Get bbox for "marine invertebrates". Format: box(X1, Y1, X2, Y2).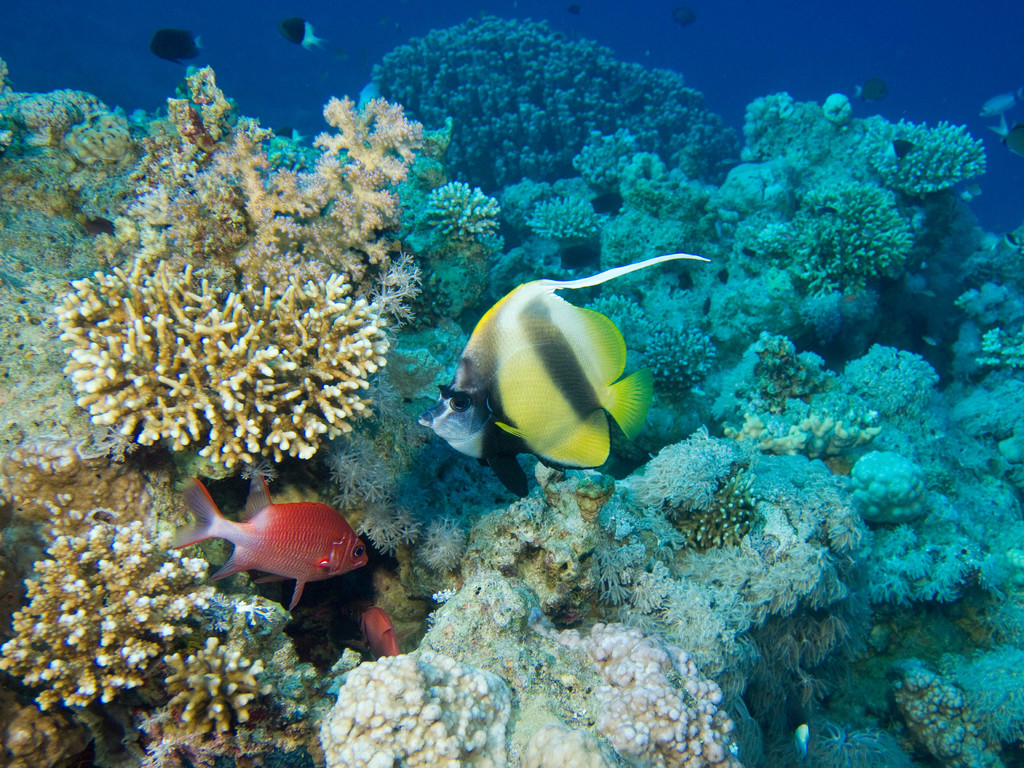
box(56, 250, 399, 463).
